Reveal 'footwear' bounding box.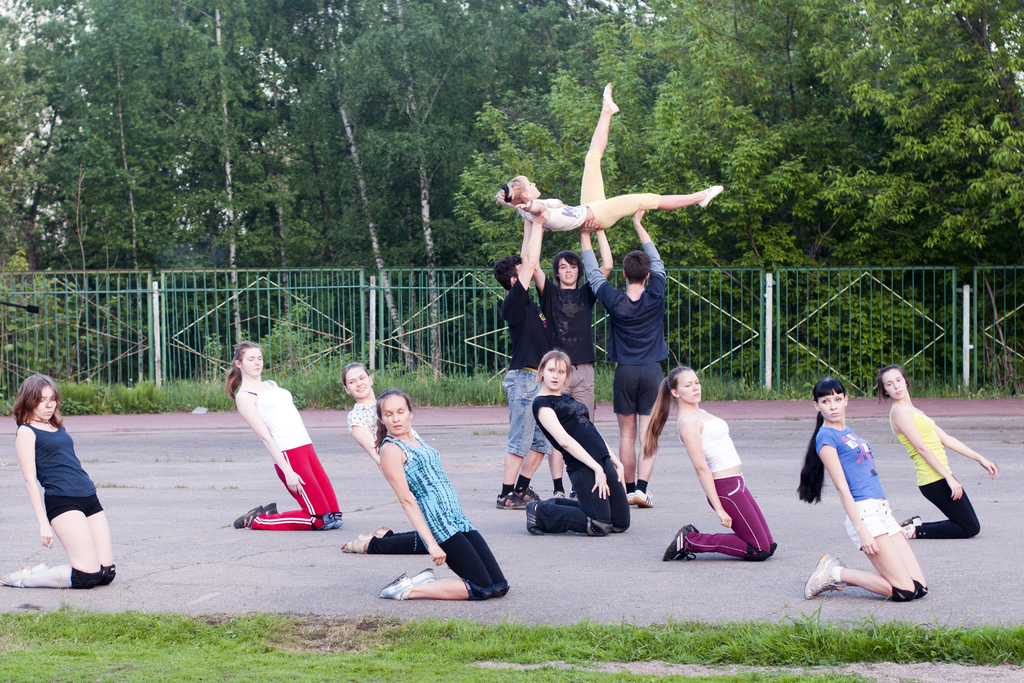
Revealed: x1=0 y1=566 x2=29 y2=588.
